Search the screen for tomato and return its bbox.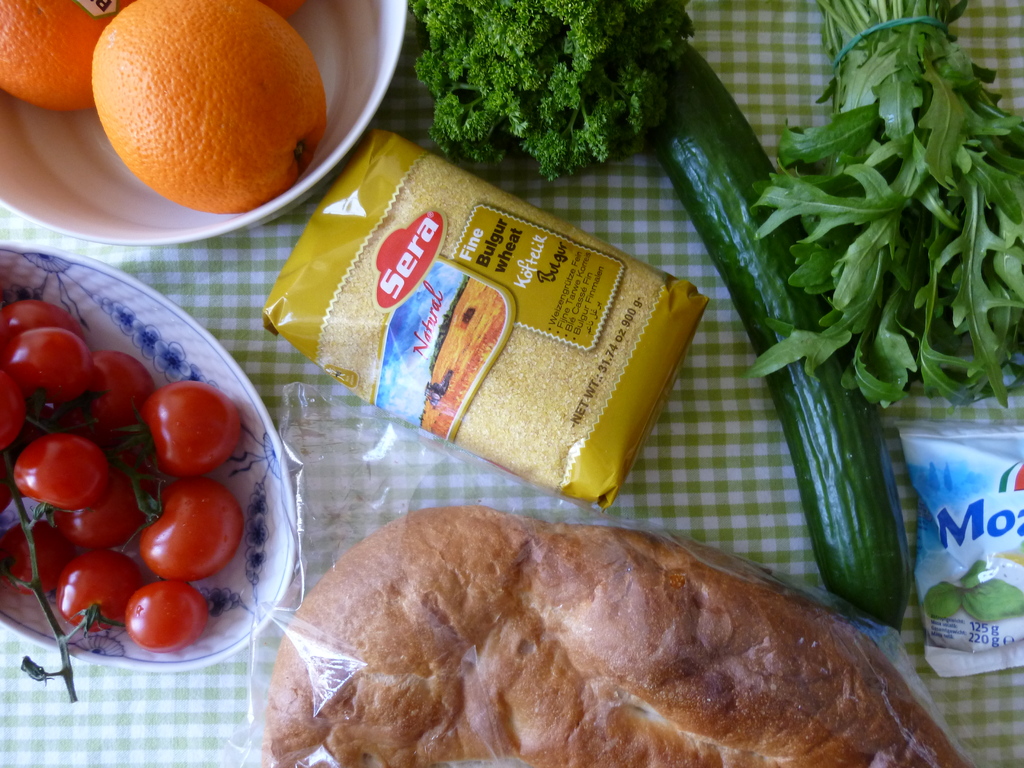
Found: (left=115, top=381, right=248, bottom=477).
